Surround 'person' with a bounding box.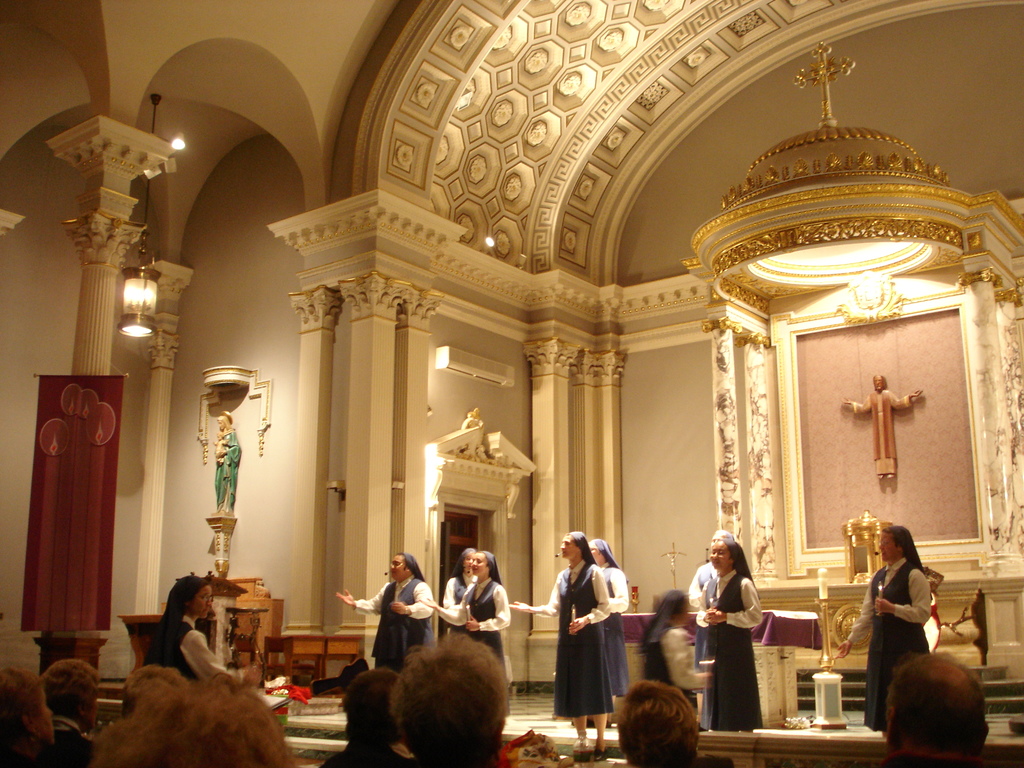
(x1=583, y1=536, x2=634, y2=697).
